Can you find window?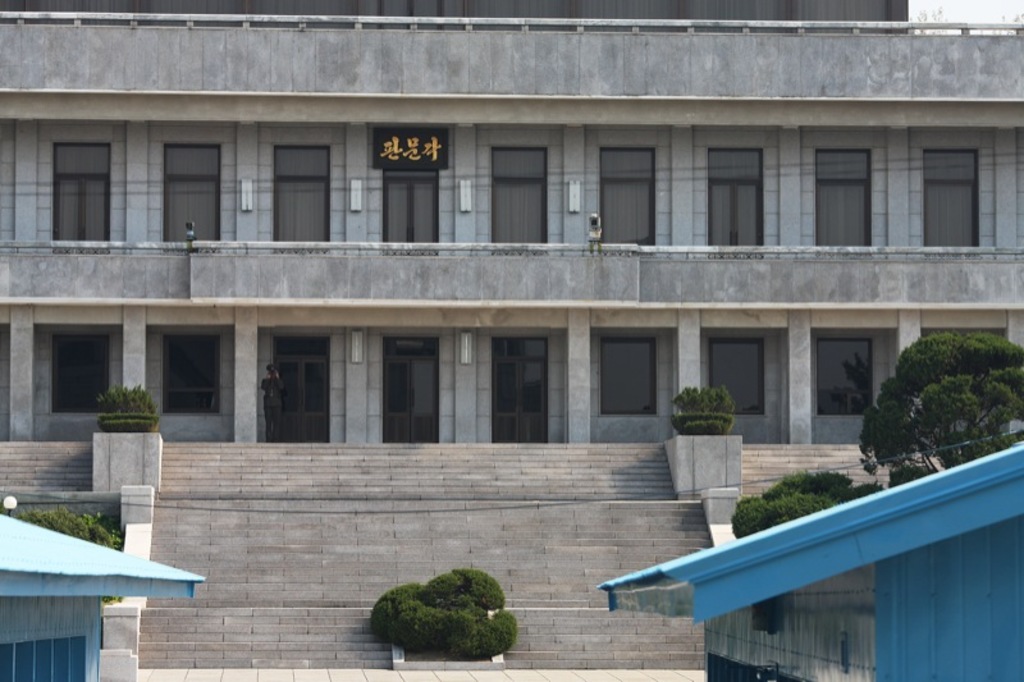
Yes, bounding box: left=157, top=322, right=228, bottom=416.
